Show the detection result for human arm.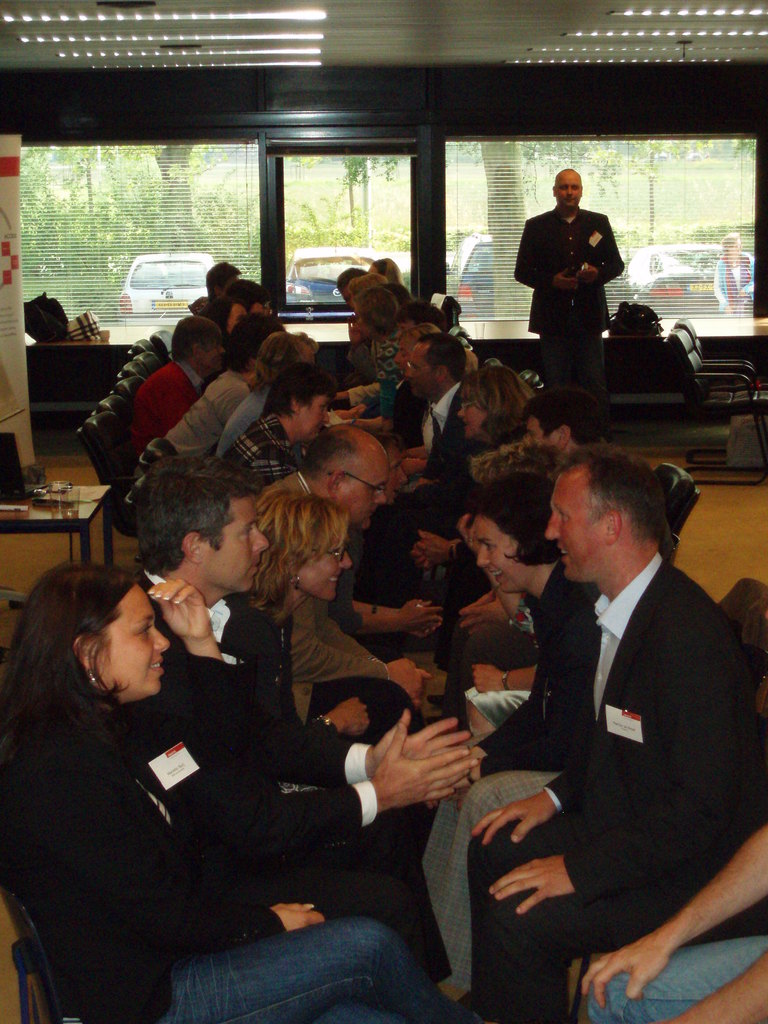
<box>186,720,492,865</box>.
